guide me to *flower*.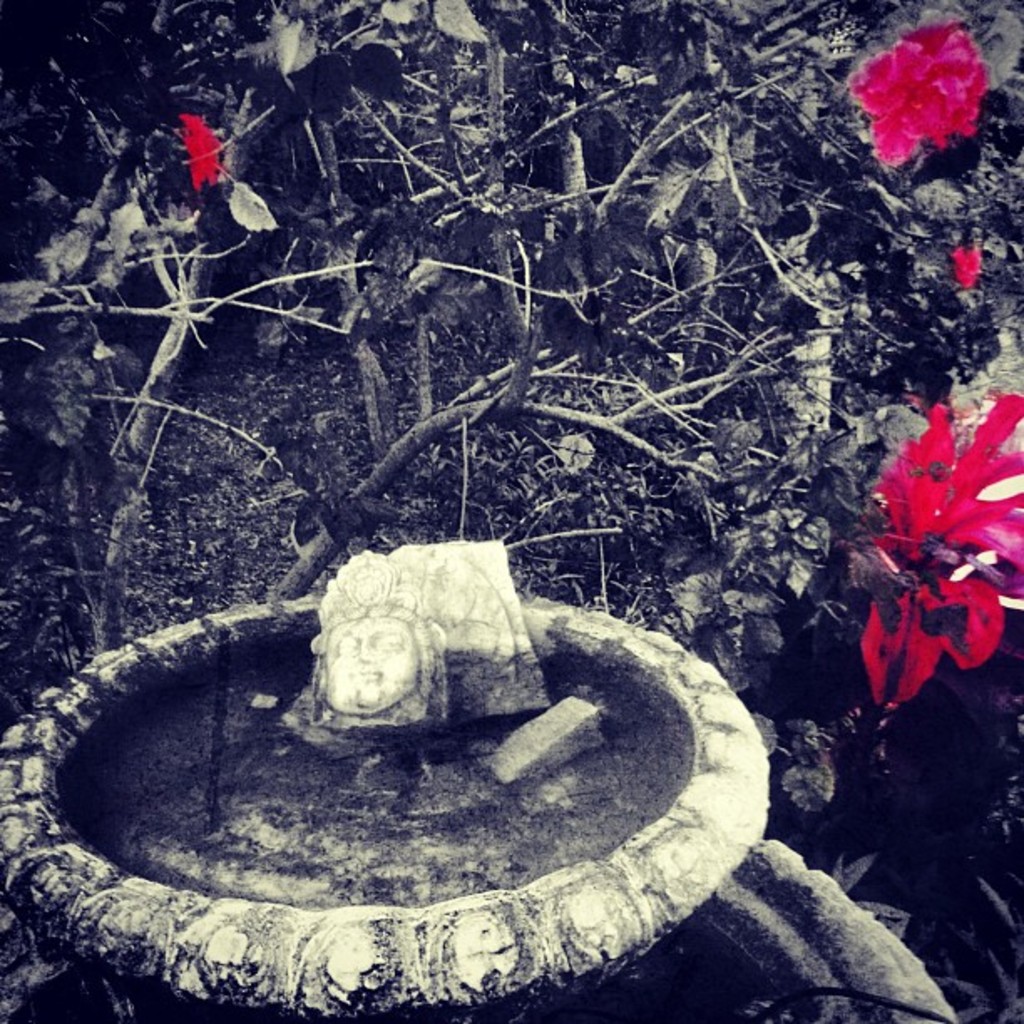
Guidance: 172 112 238 197.
